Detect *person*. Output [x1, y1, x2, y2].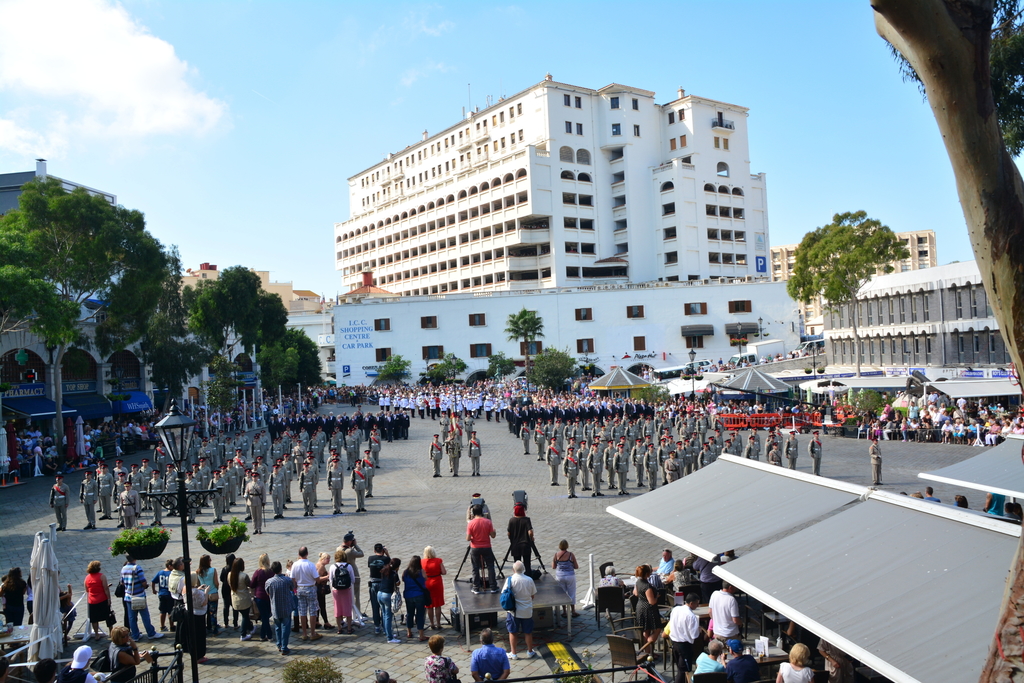
[424, 633, 462, 682].
